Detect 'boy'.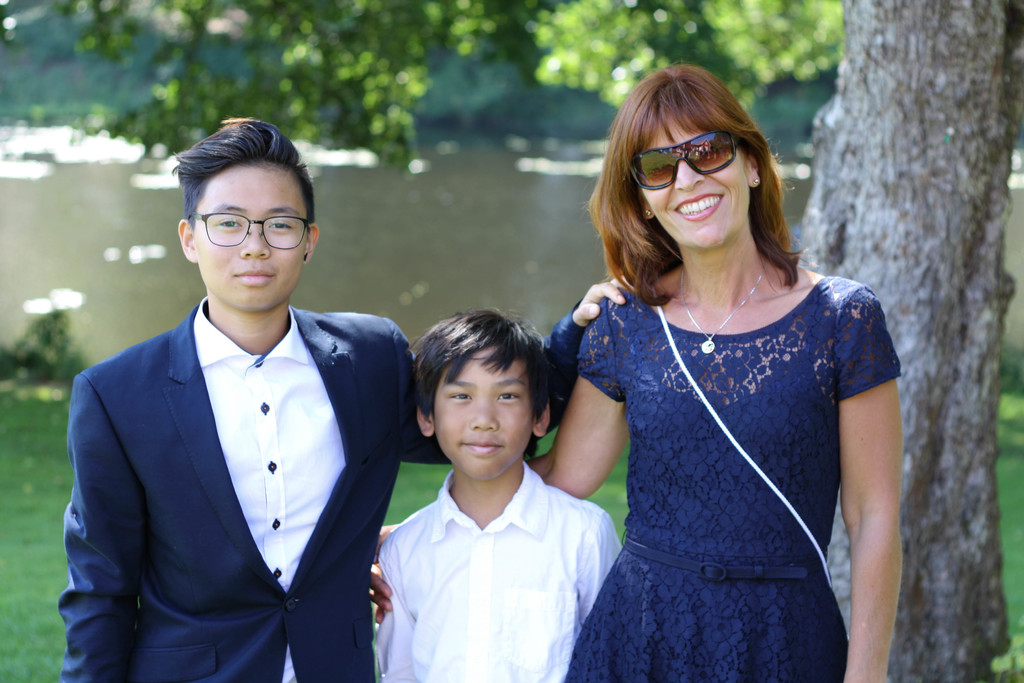
Detected at box(59, 117, 637, 682).
